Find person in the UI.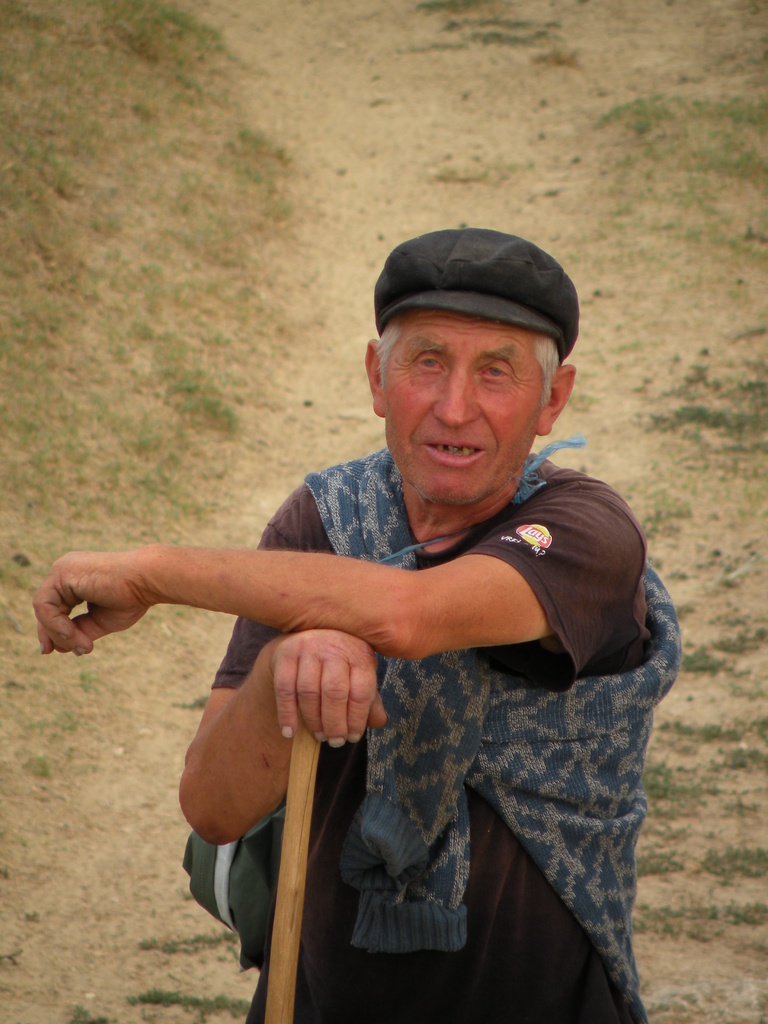
UI element at (24, 222, 674, 1023).
